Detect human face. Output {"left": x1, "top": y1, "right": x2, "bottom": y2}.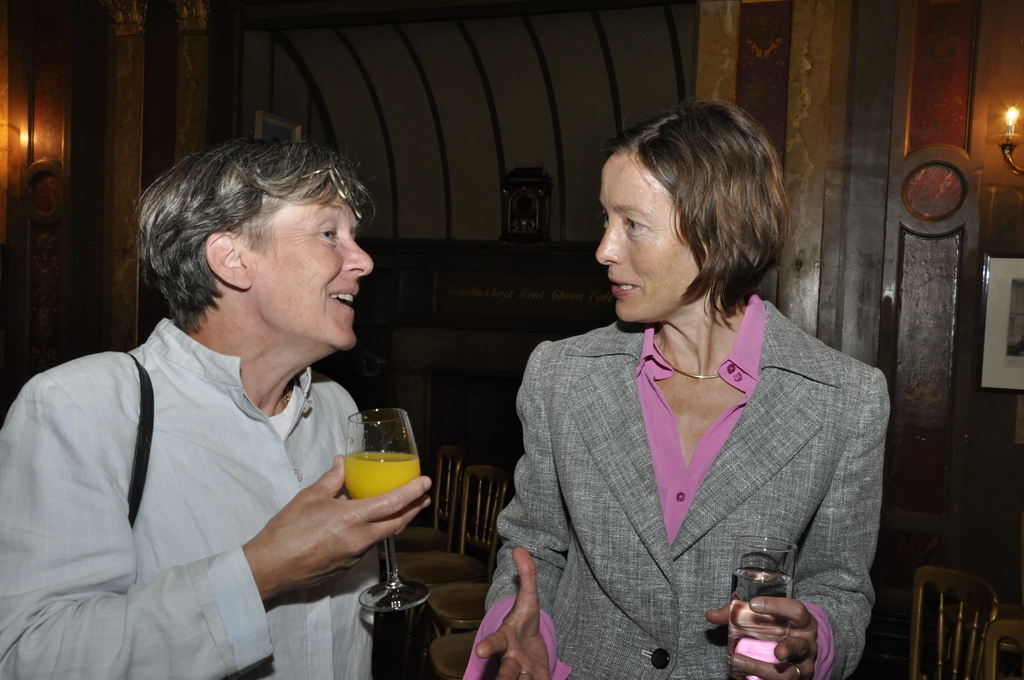
{"left": 253, "top": 188, "right": 373, "bottom": 353}.
